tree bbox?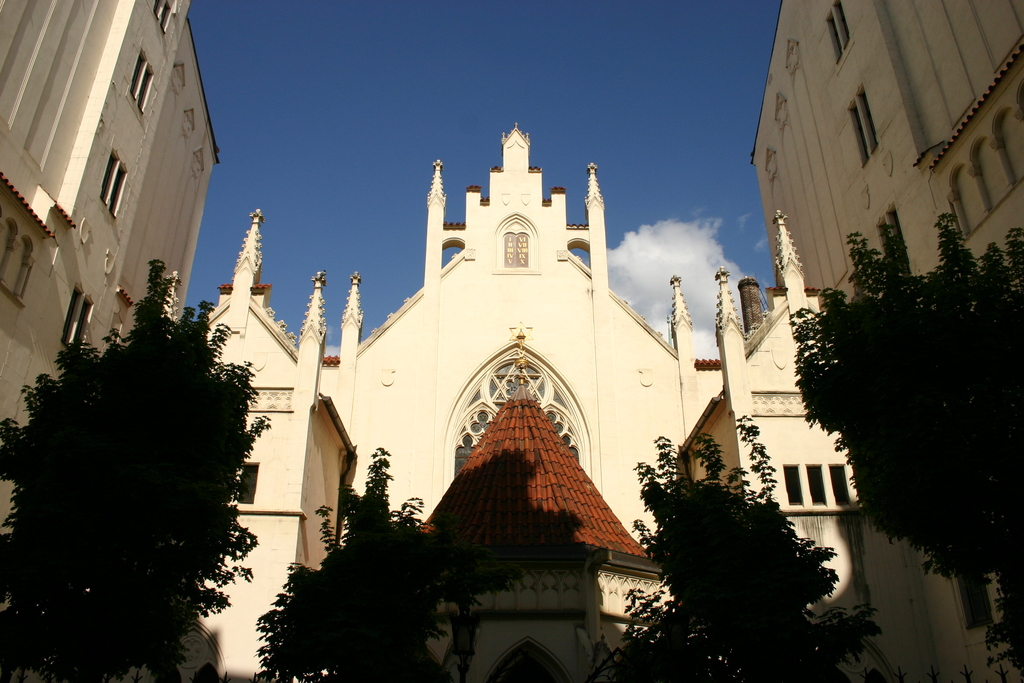
252, 447, 536, 682
